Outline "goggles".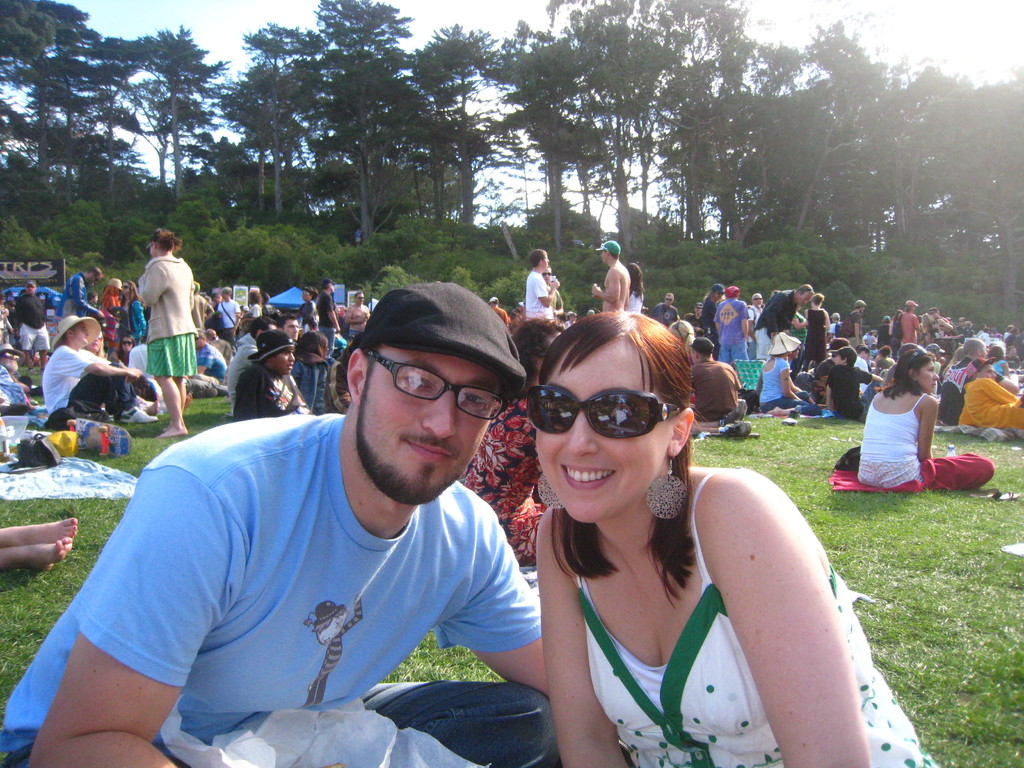
Outline: locate(119, 280, 131, 290).
